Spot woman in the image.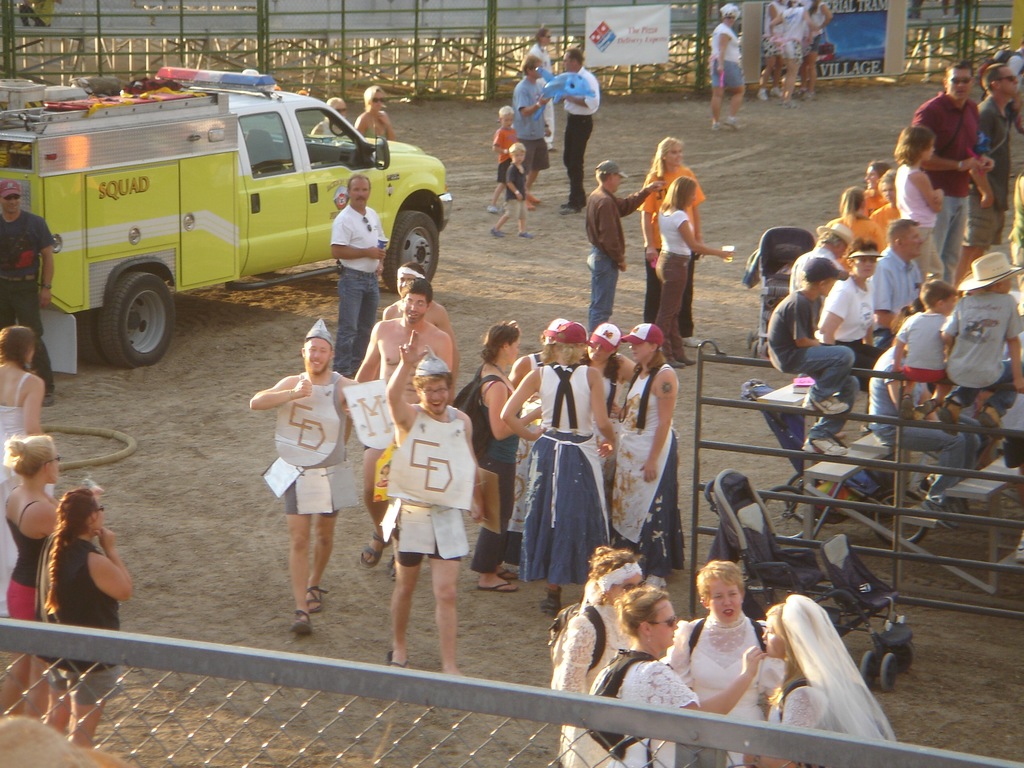
woman found at [x1=588, y1=585, x2=767, y2=767].
